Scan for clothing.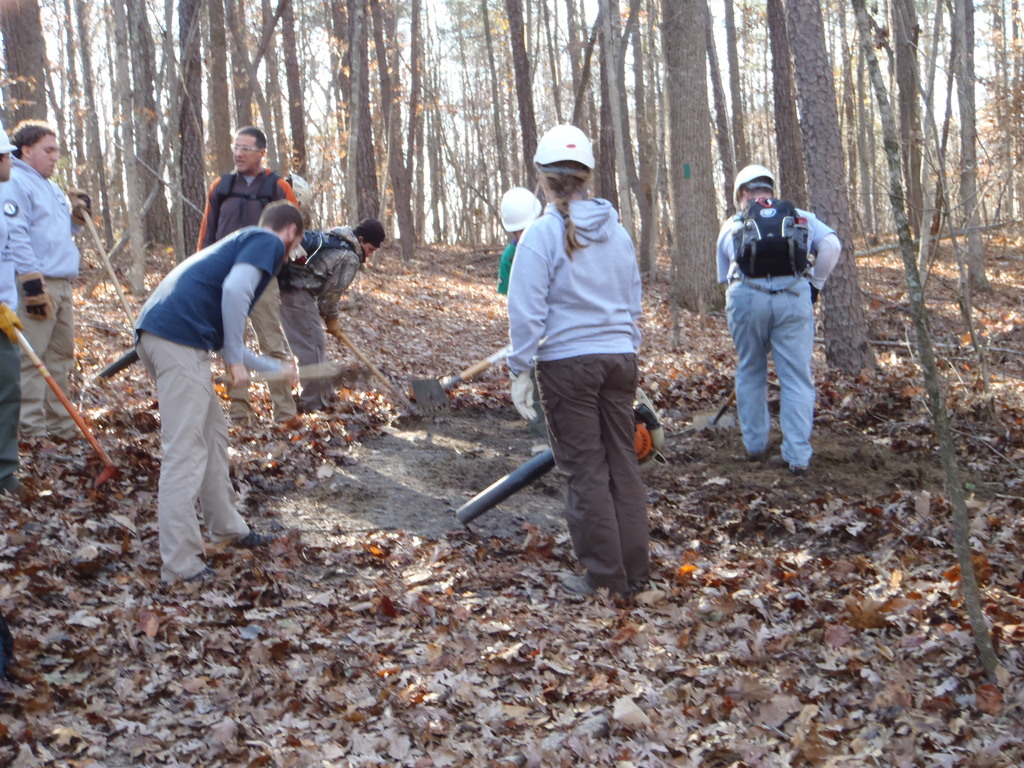
Scan result: 495 241 515 294.
